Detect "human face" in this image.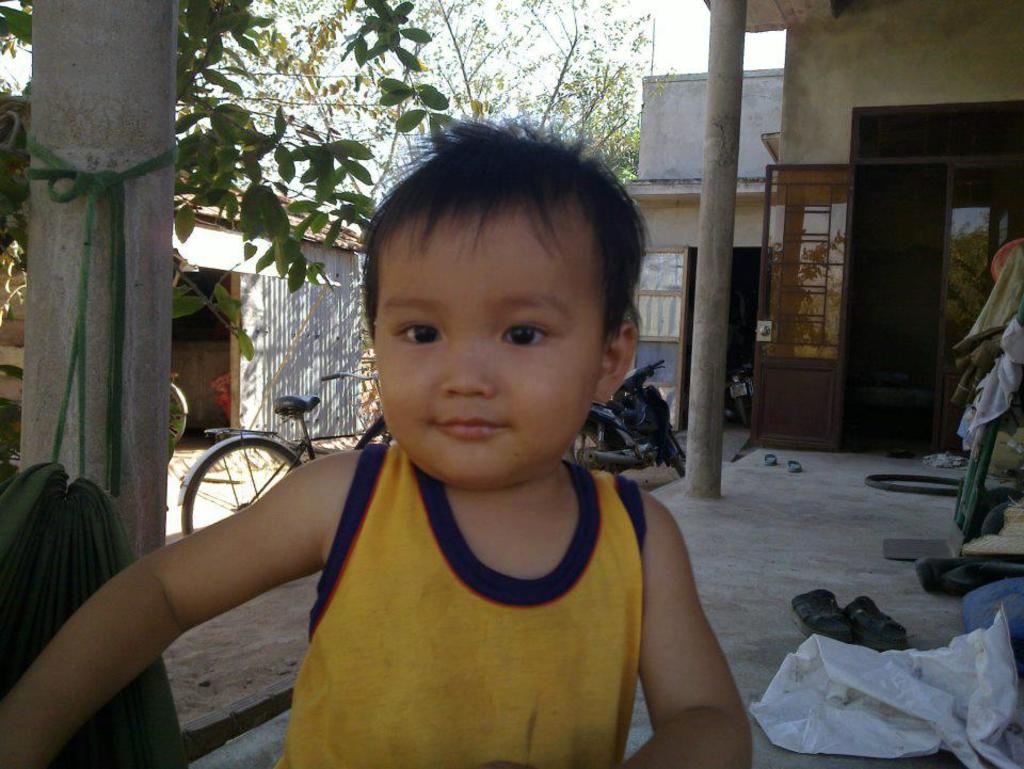
Detection: {"left": 372, "top": 212, "right": 598, "bottom": 490}.
